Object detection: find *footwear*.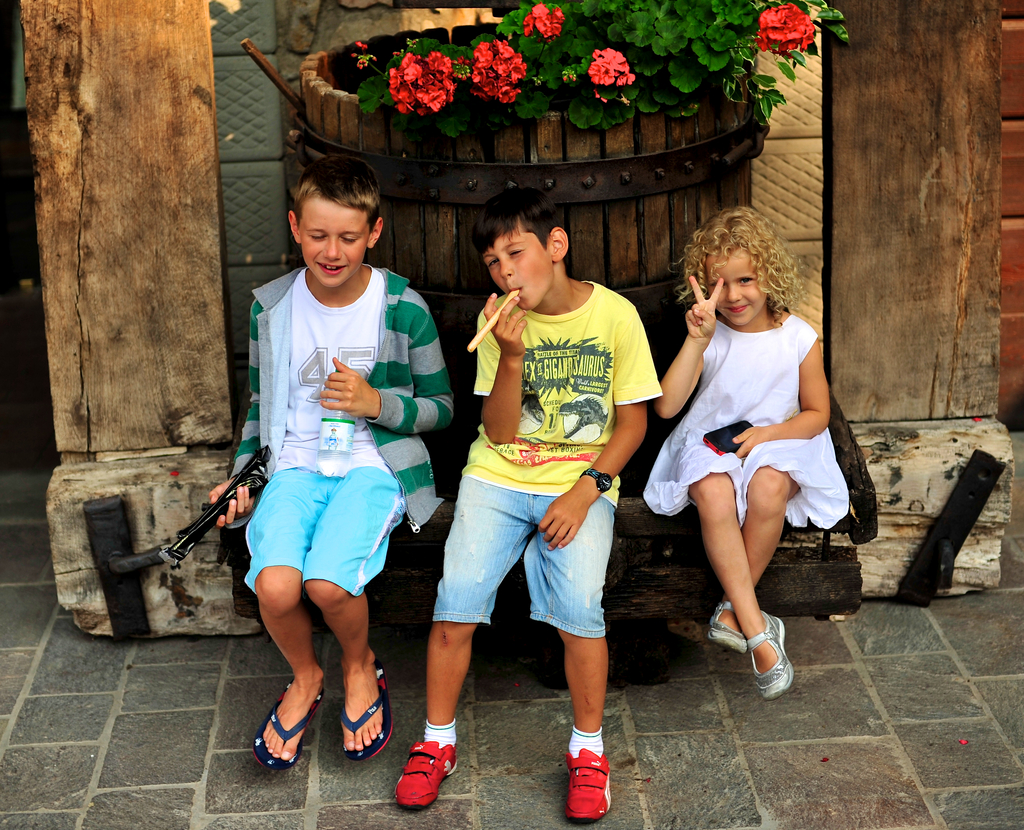
bbox(705, 593, 752, 662).
